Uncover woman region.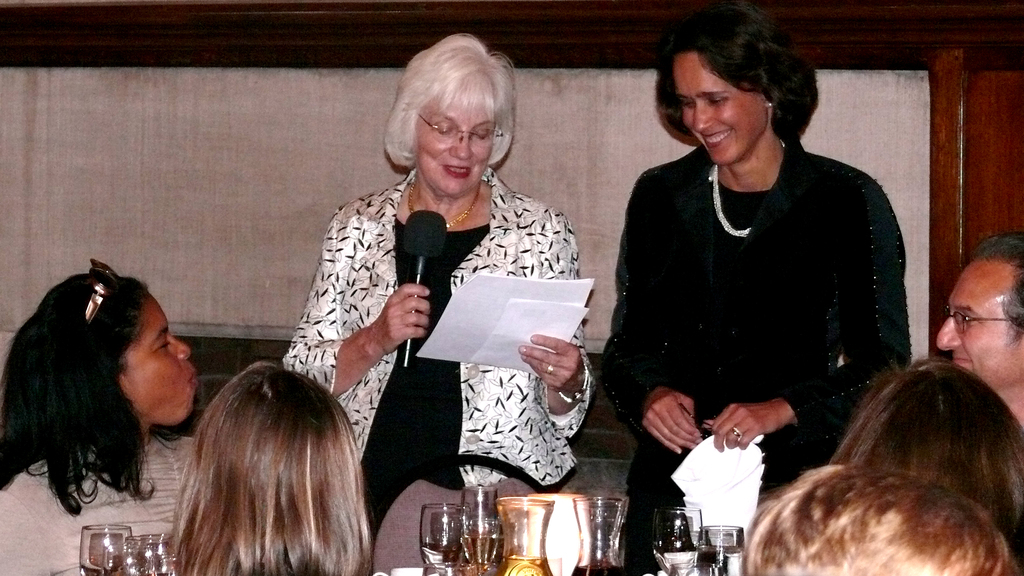
Uncovered: detection(824, 356, 1023, 575).
